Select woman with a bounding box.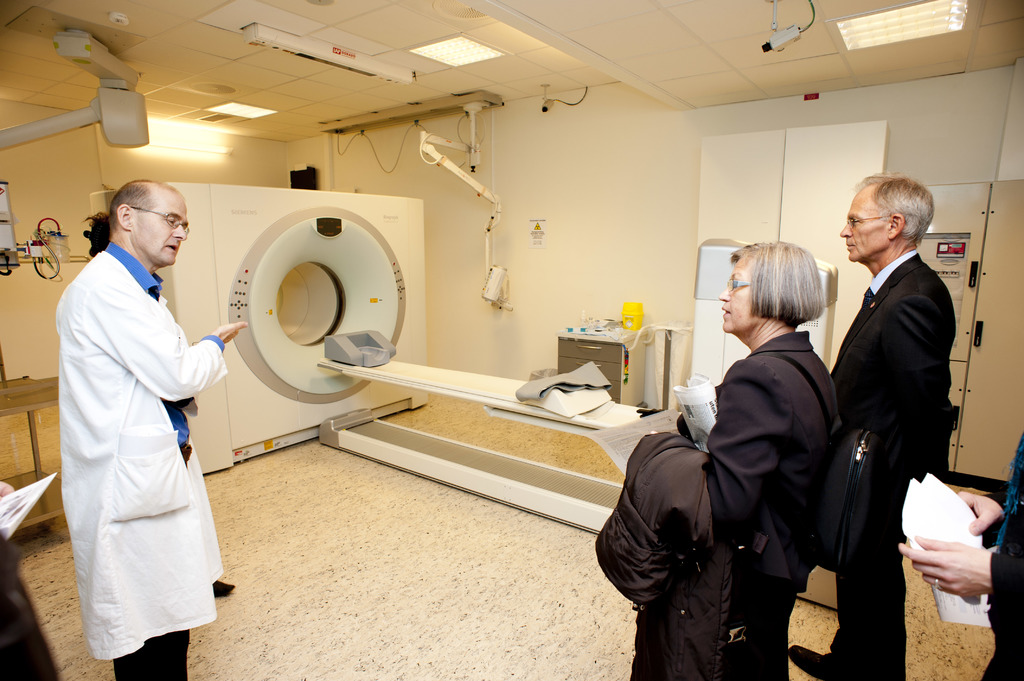
bbox=(646, 241, 845, 680).
